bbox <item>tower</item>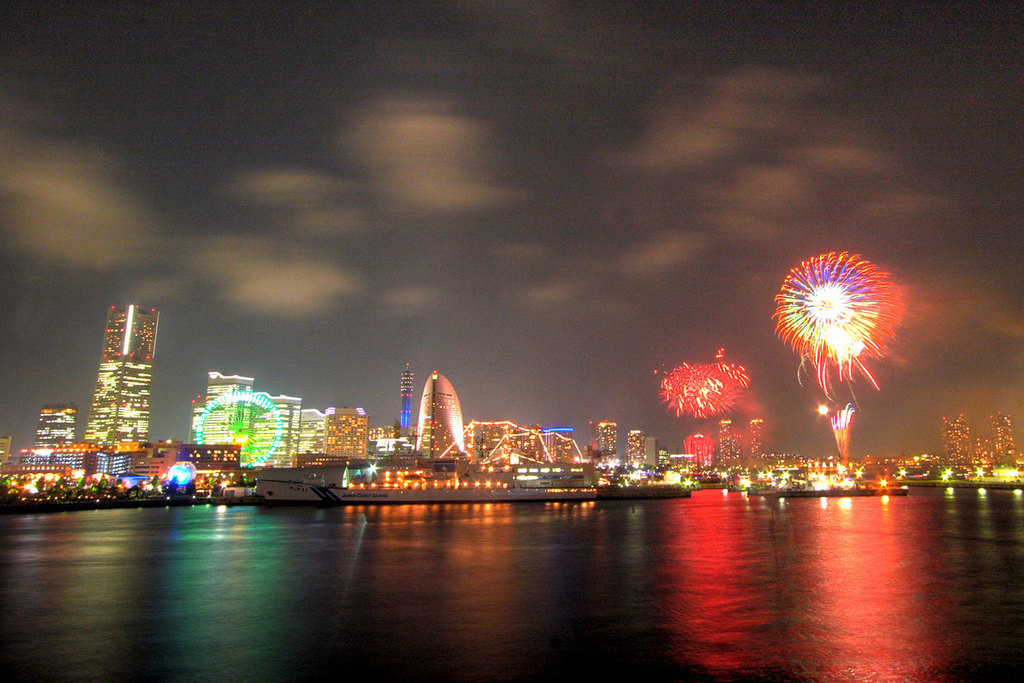
[left=205, top=380, right=248, bottom=458]
